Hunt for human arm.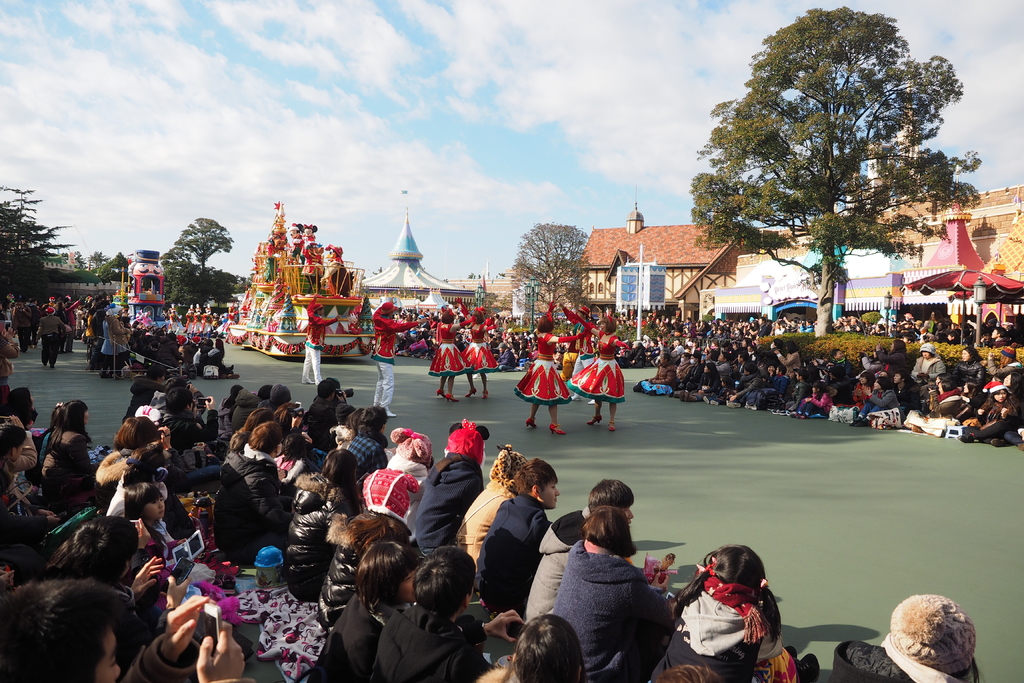
Hunted down at bbox=[1000, 404, 1018, 422].
